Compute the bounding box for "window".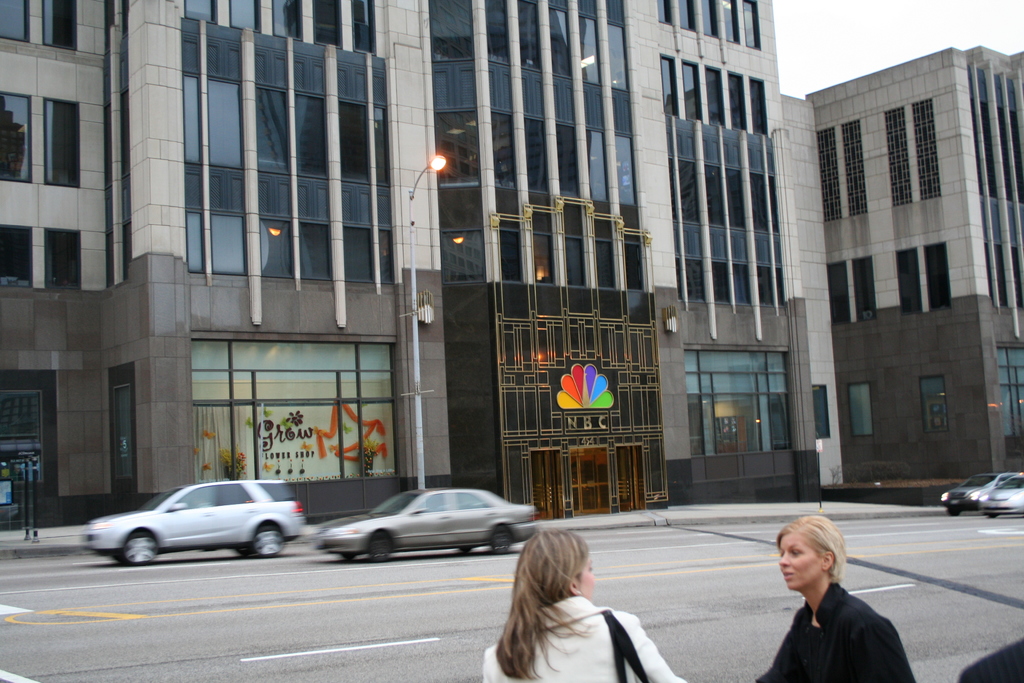
{"x1": 896, "y1": 247, "x2": 917, "y2": 315}.
